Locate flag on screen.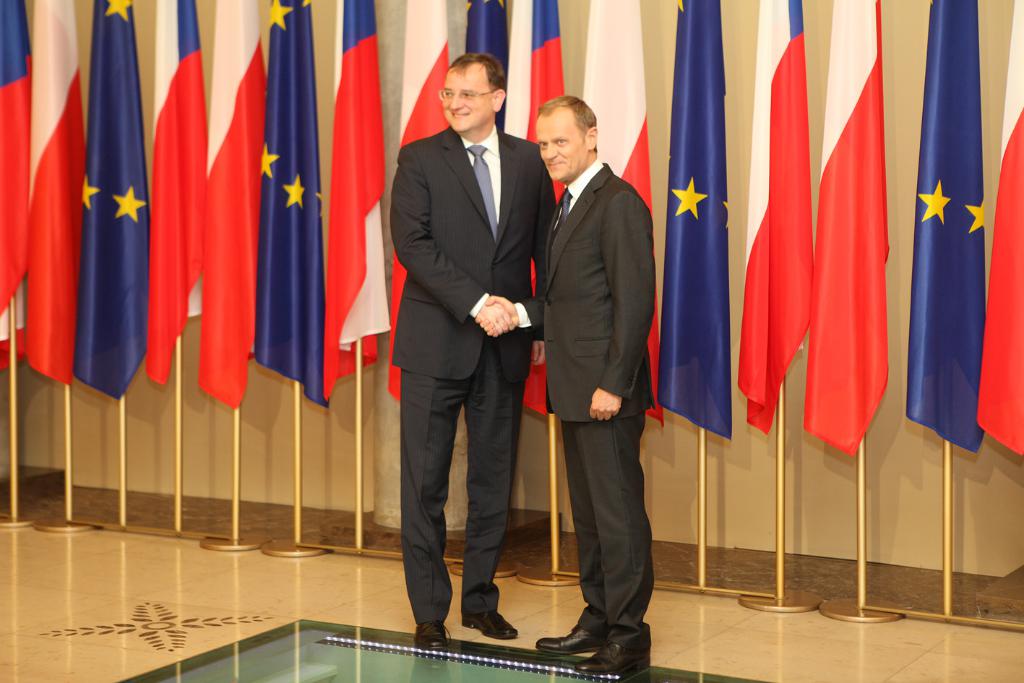
On screen at left=204, top=0, right=259, bottom=413.
